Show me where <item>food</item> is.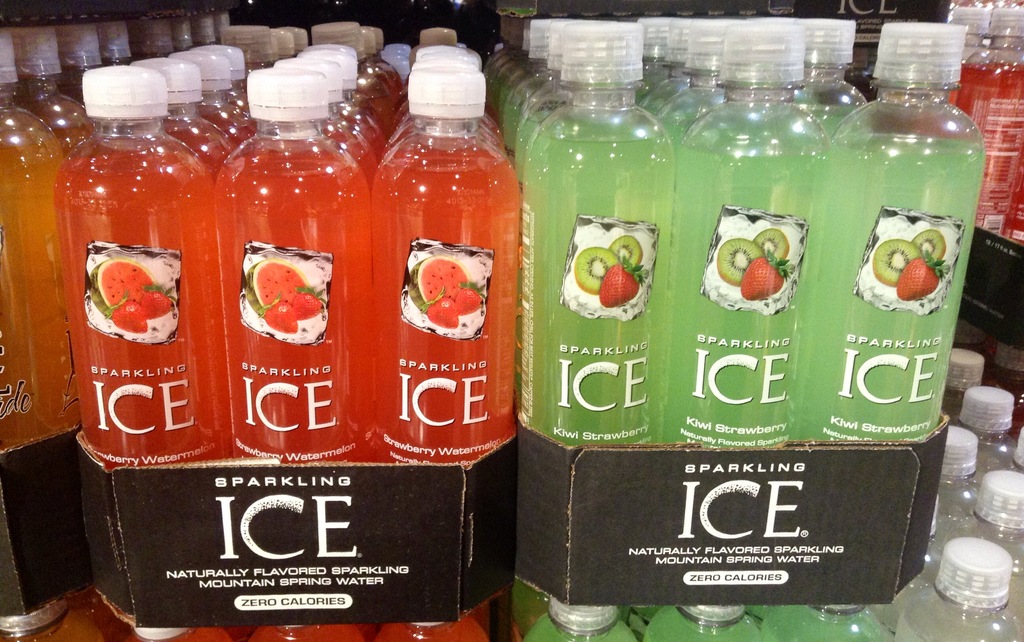
<item>food</item> is at rect(259, 292, 298, 335).
